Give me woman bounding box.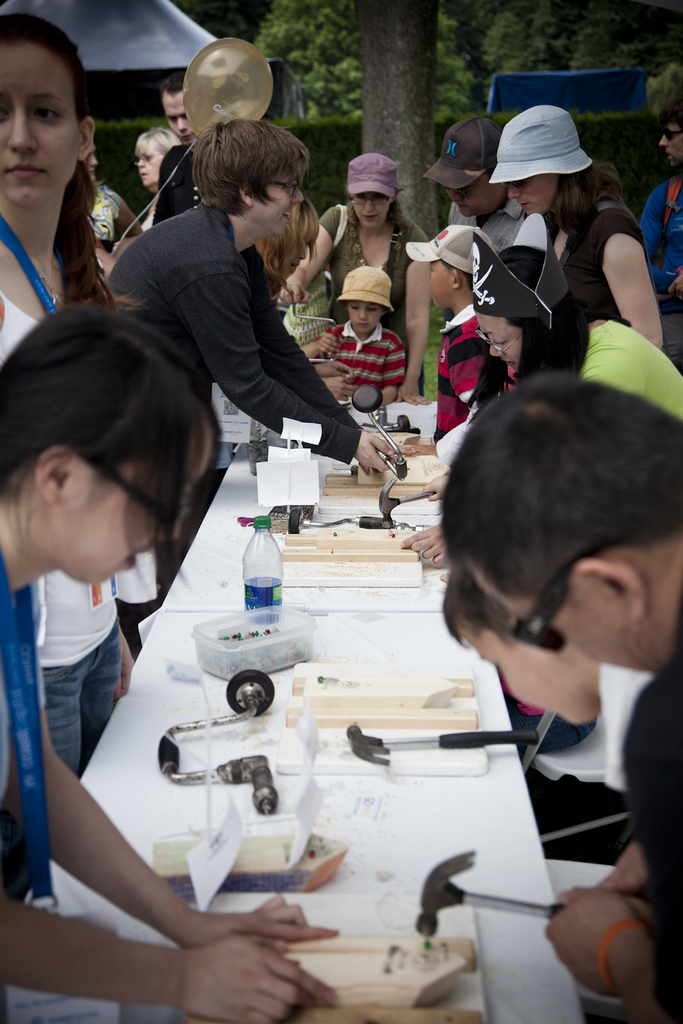
(275, 157, 444, 410).
